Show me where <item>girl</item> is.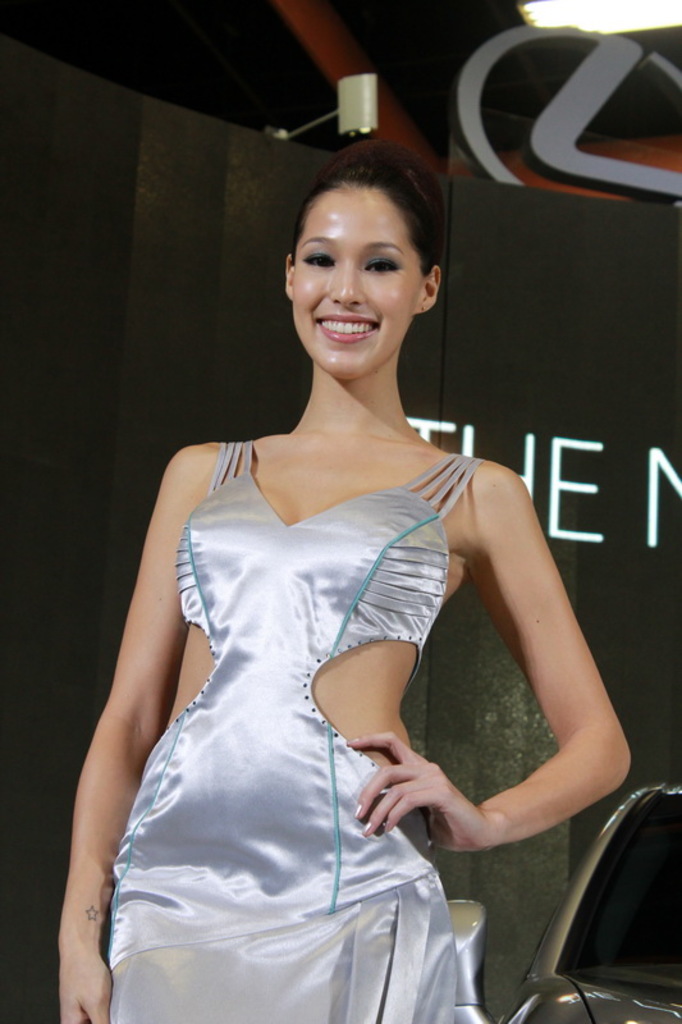
<item>girl</item> is at bbox=[52, 132, 636, 1023].
